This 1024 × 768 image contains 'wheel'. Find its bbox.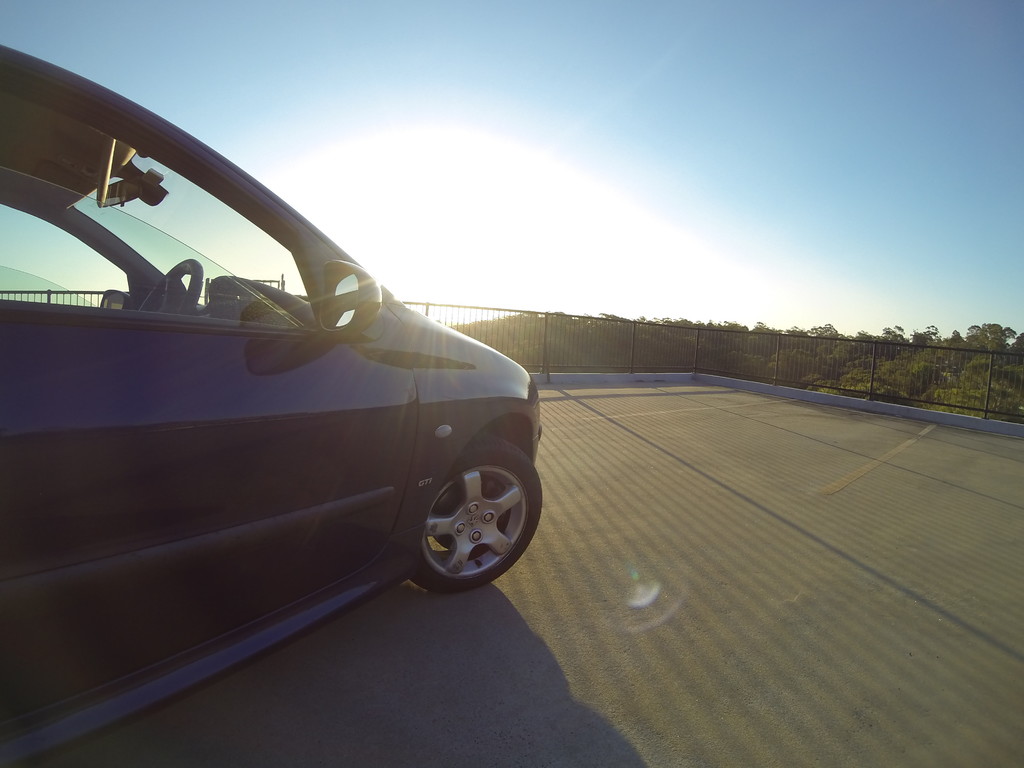
detection(418, 438, 541, 596).
